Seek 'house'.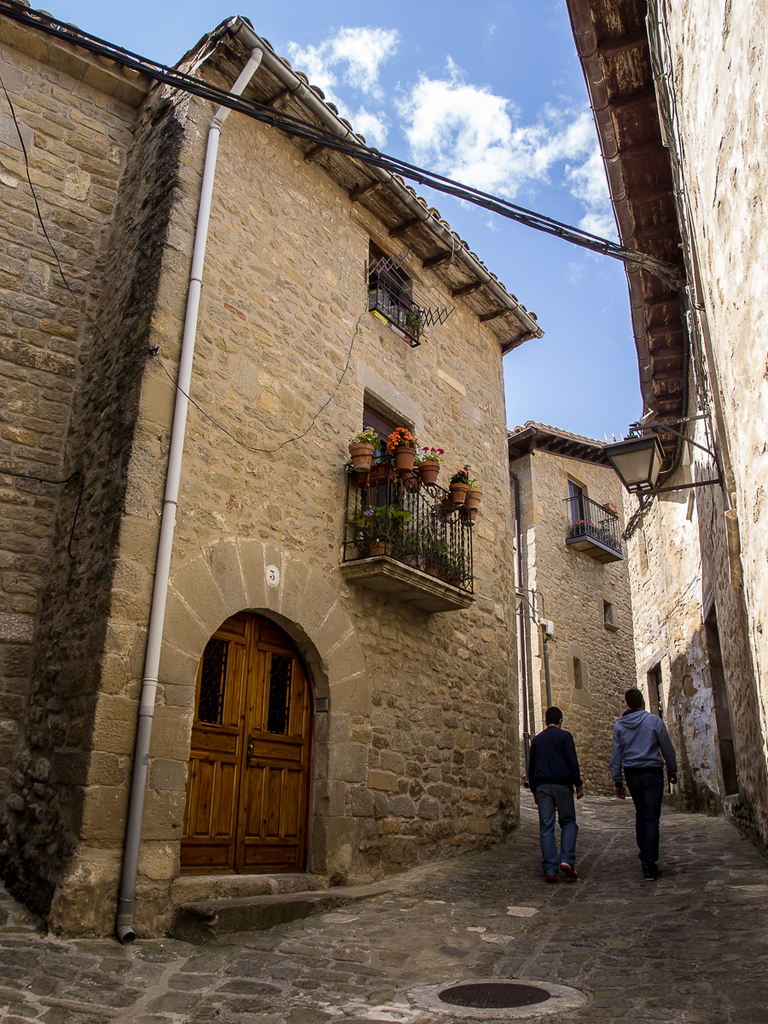
508, 419, 625, 796.
